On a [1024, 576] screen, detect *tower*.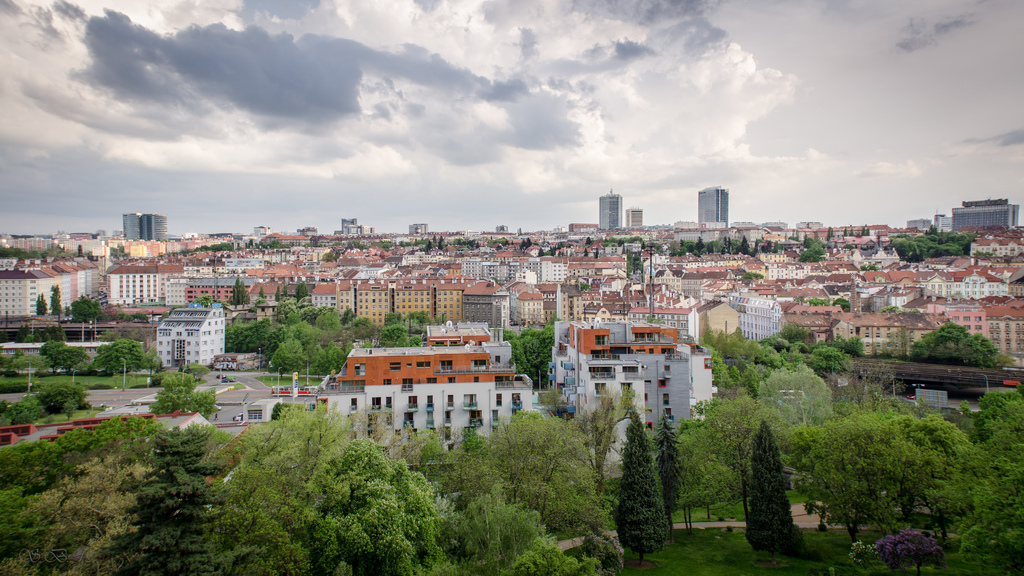
698:187:730:227.
